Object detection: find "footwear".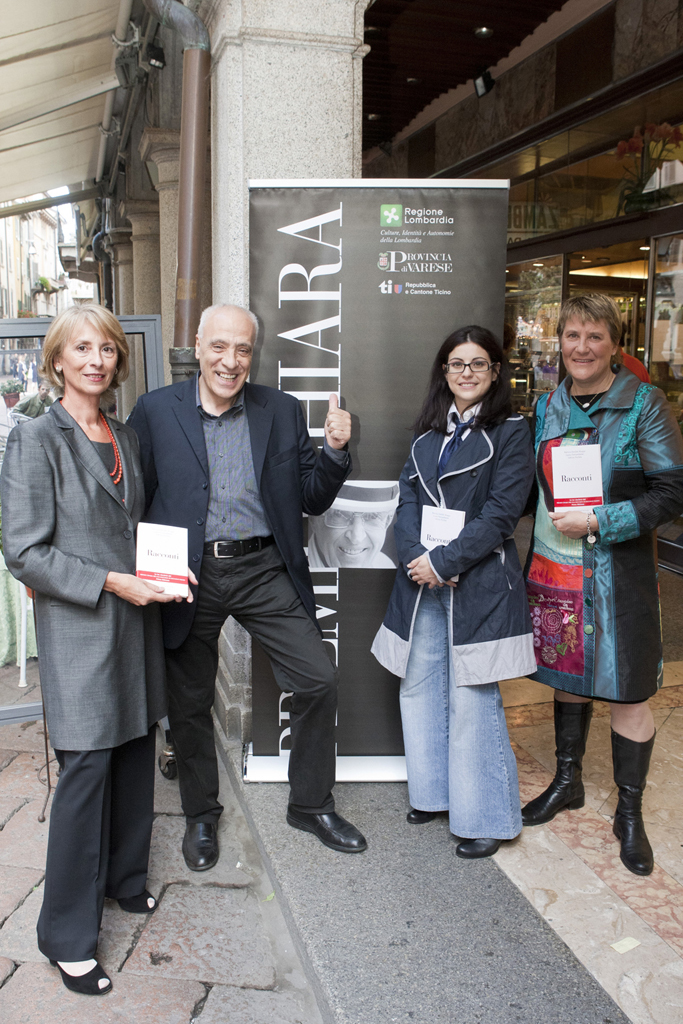
select_region(182, 821, 221, 874).
